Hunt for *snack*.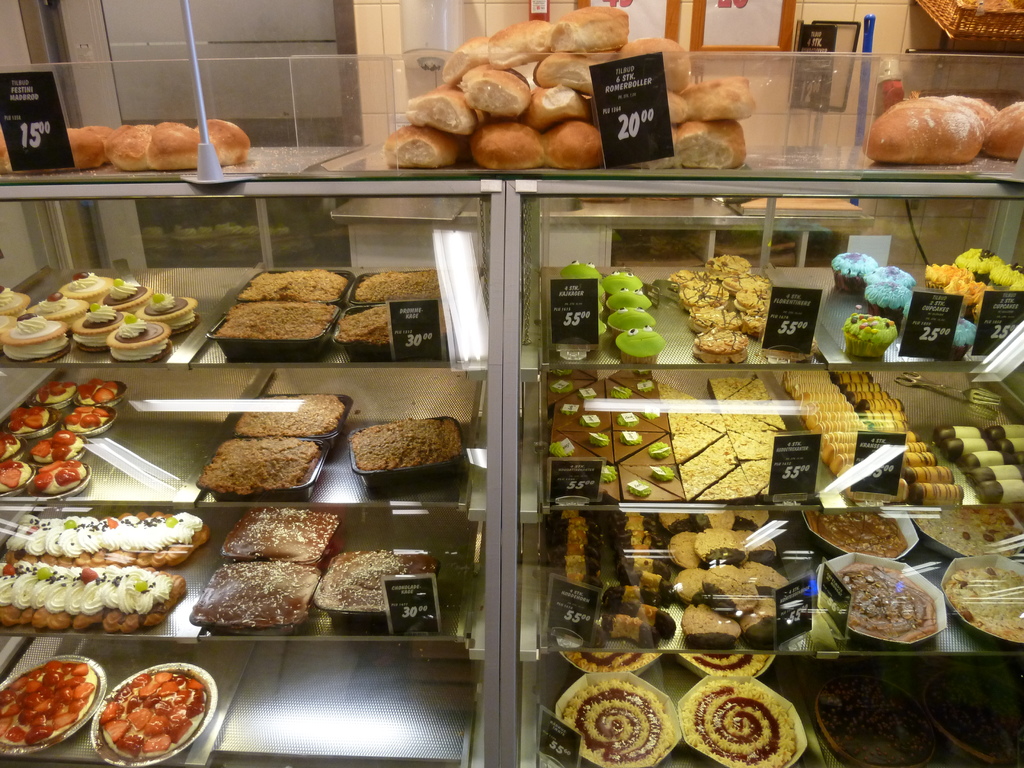
Hunted down at (left=676, top=597, right=751, bottom=651).
